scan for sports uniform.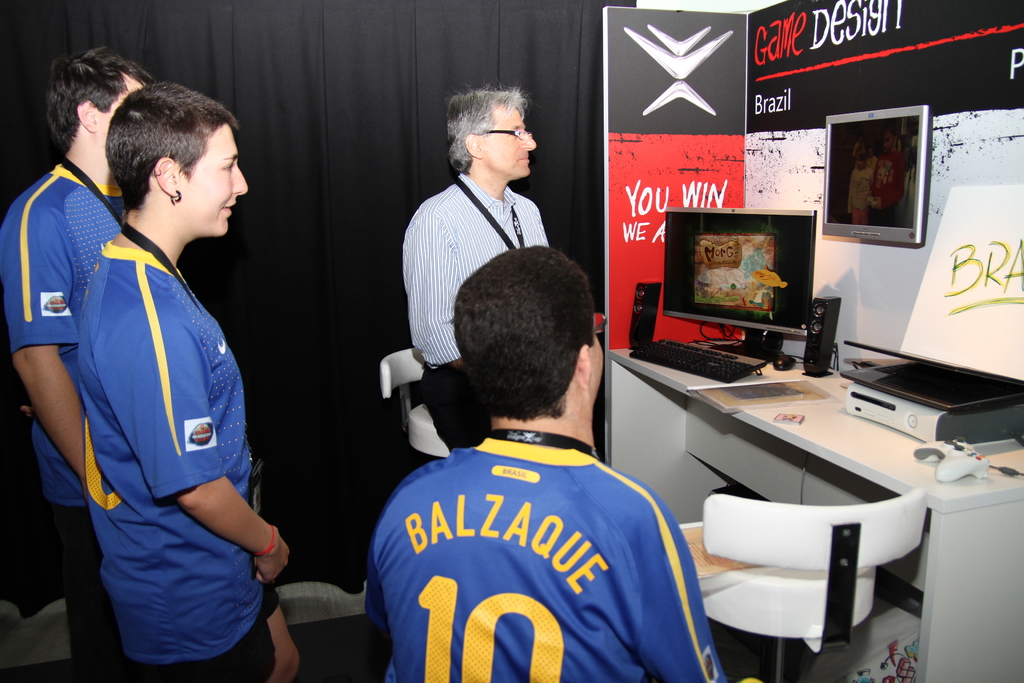
Scan result: 364,426,726,679.
